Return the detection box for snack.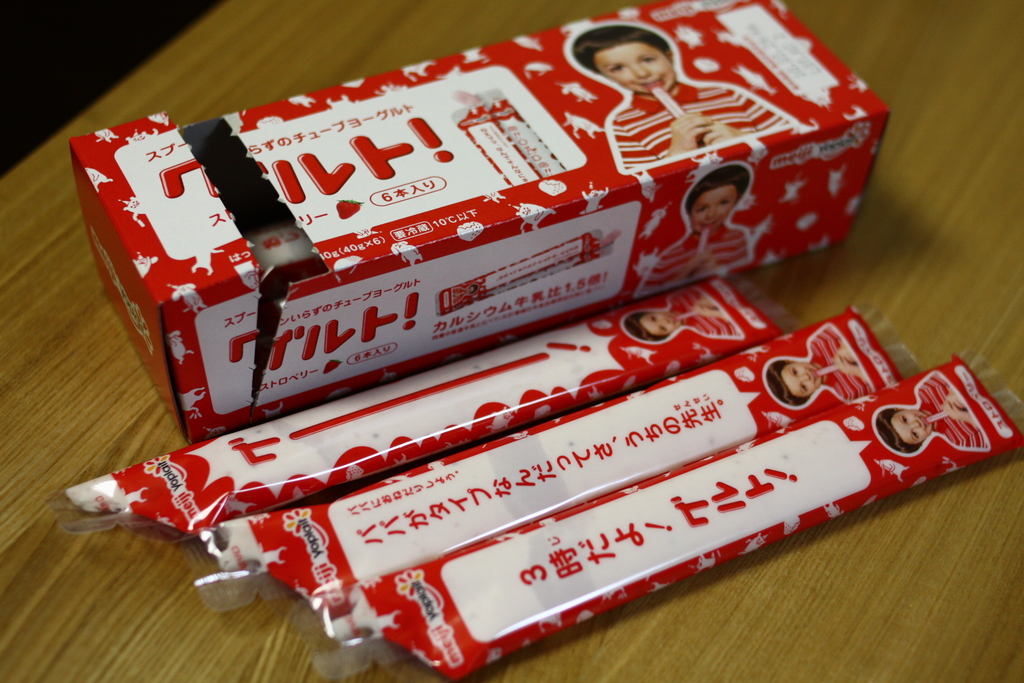
detection(92, 270, 784, 543).
